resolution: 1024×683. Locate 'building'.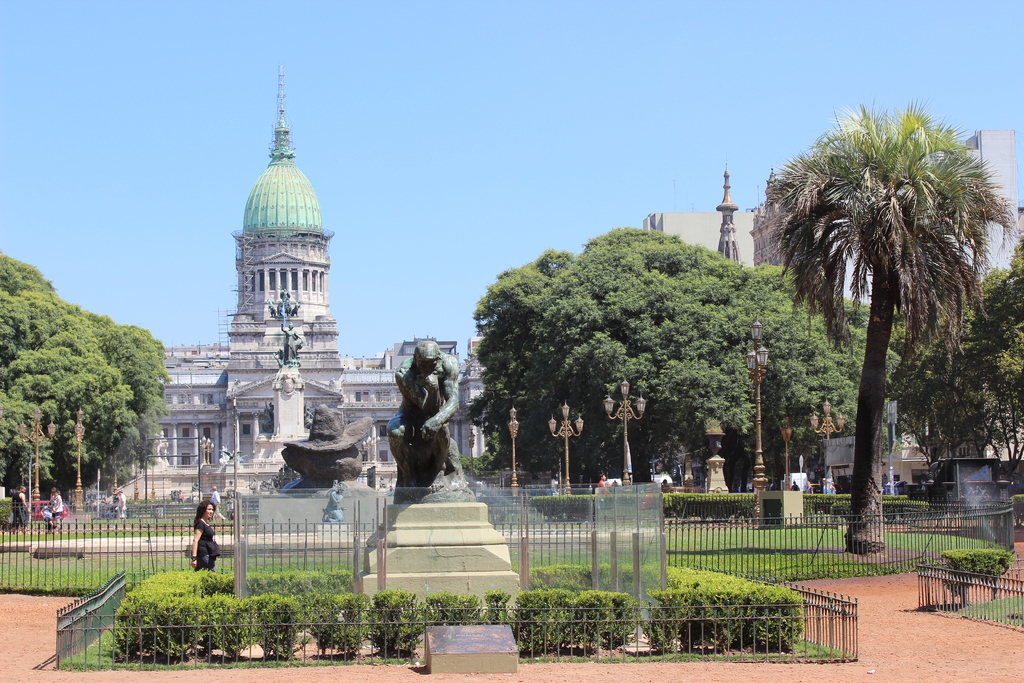
<box>842,123,1010,293</box>.
